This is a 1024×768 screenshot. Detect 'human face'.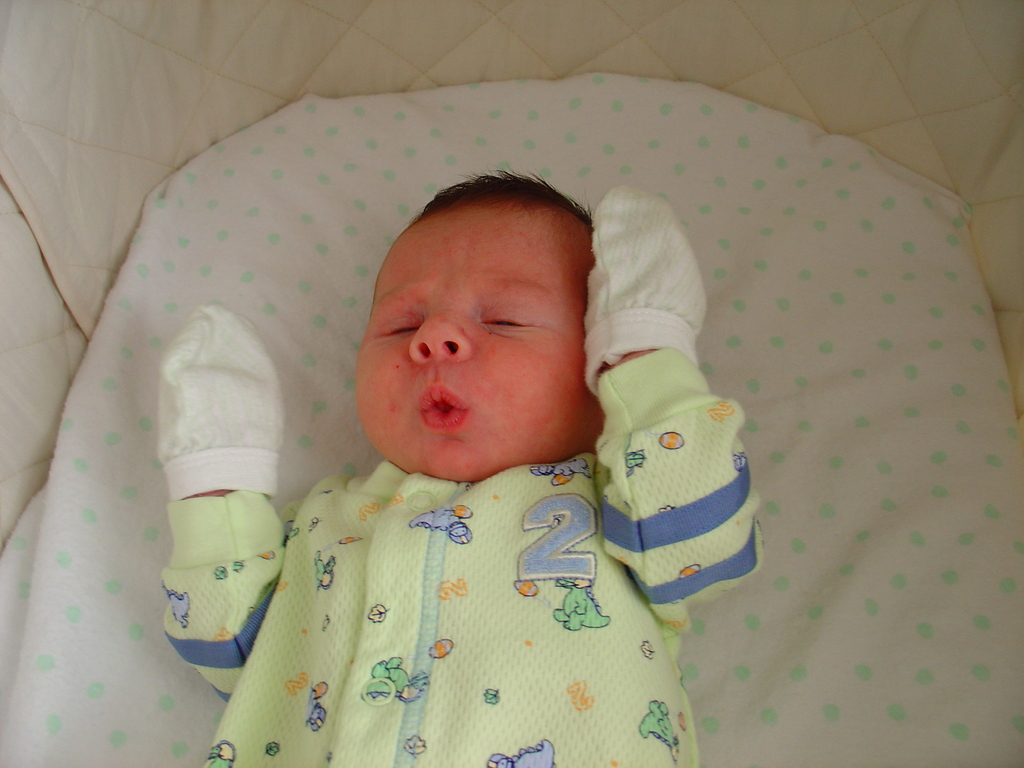
select_region(356, 200, 600, 483).
